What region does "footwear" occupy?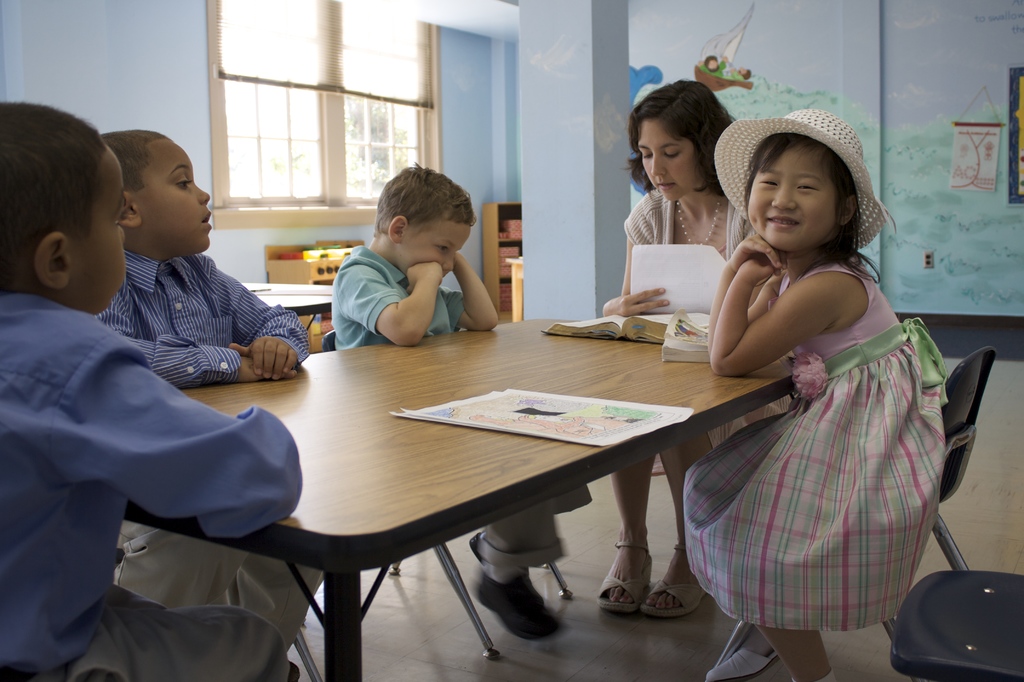
l=469, t=565, r=564, b=645.
